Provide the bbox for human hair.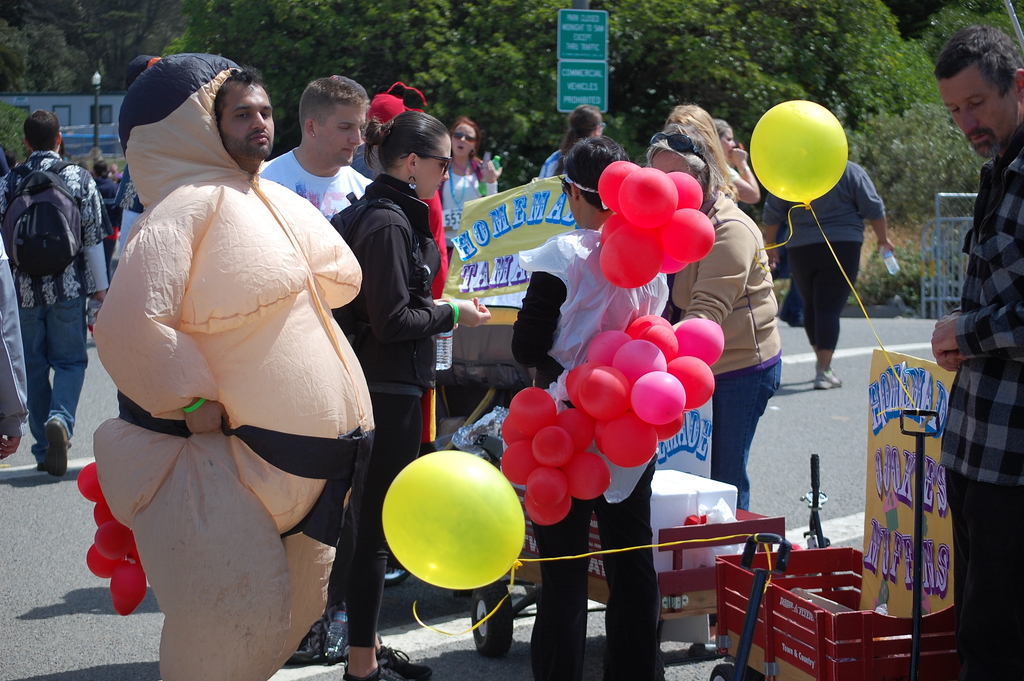
x1=215, y1=62, x2=264, y2=130.
